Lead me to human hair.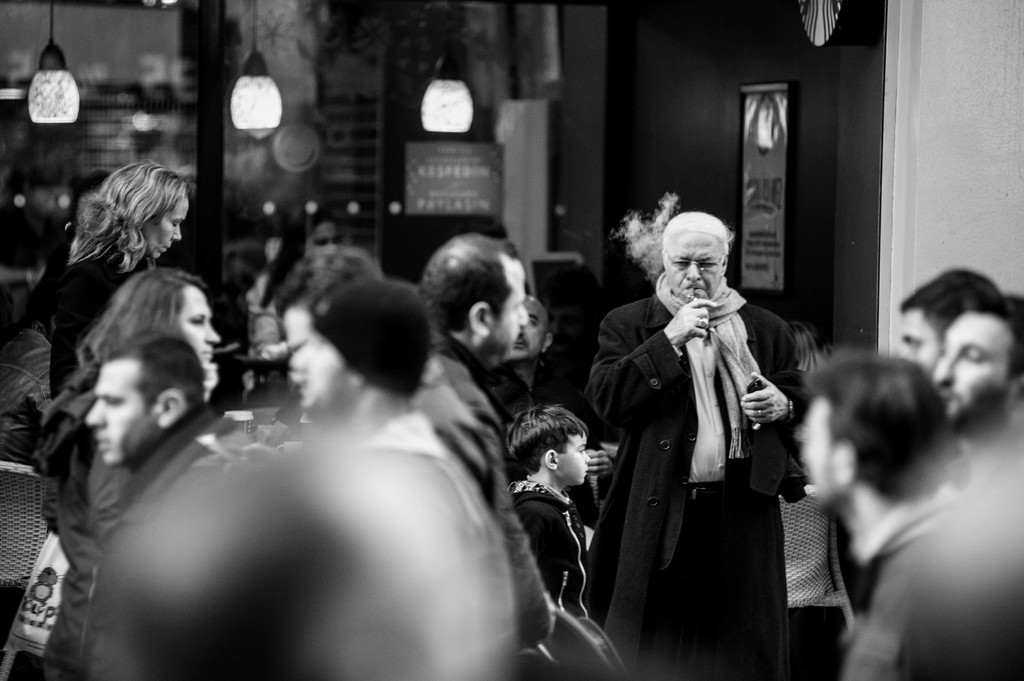
Lead to [x1=422, y1=230, x2=519, y2=336].
